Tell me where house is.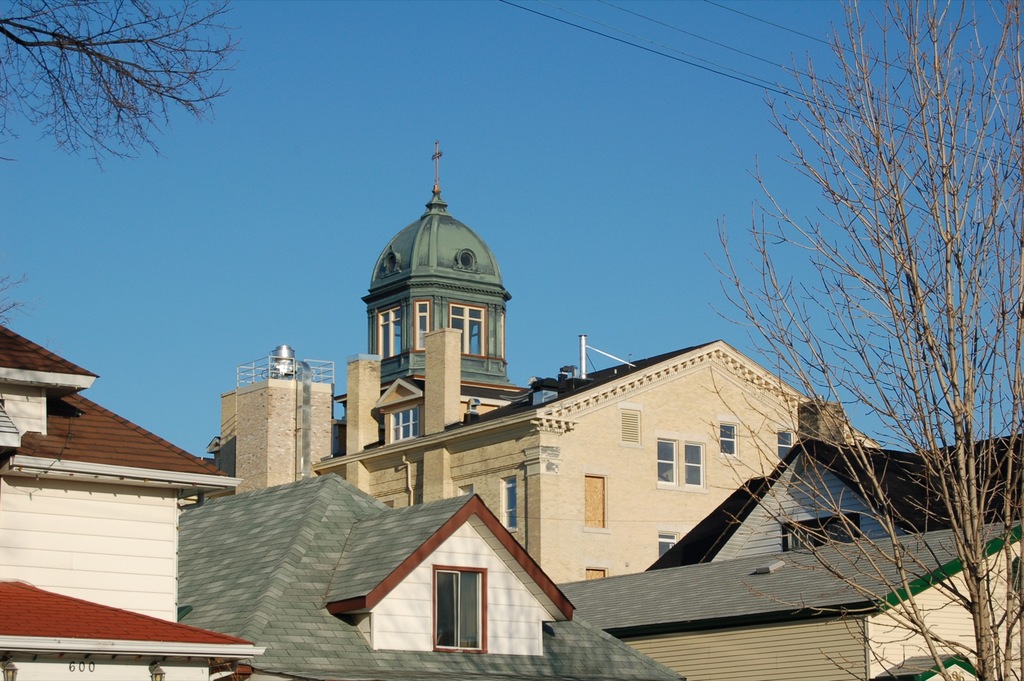
house is at crop(556, 394, 1023, 680).
